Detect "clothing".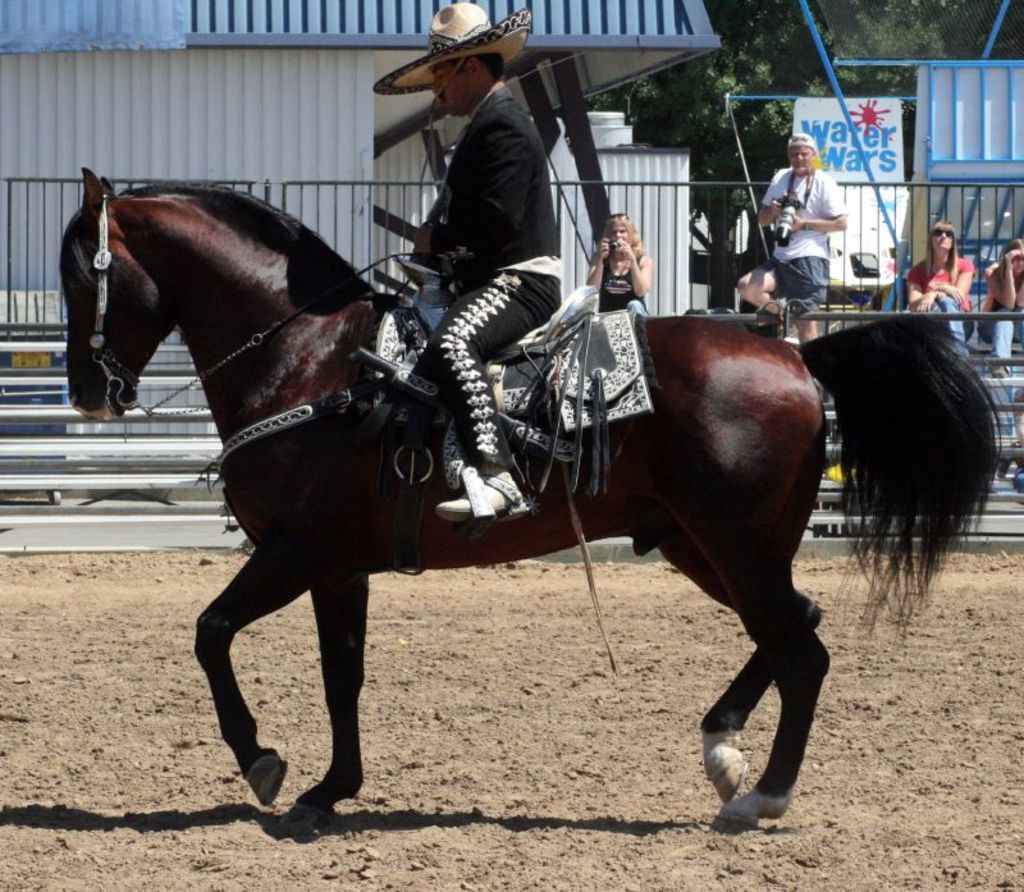
Detected at pyautogui.locateOnScreen(754, 125, 865, 316).
